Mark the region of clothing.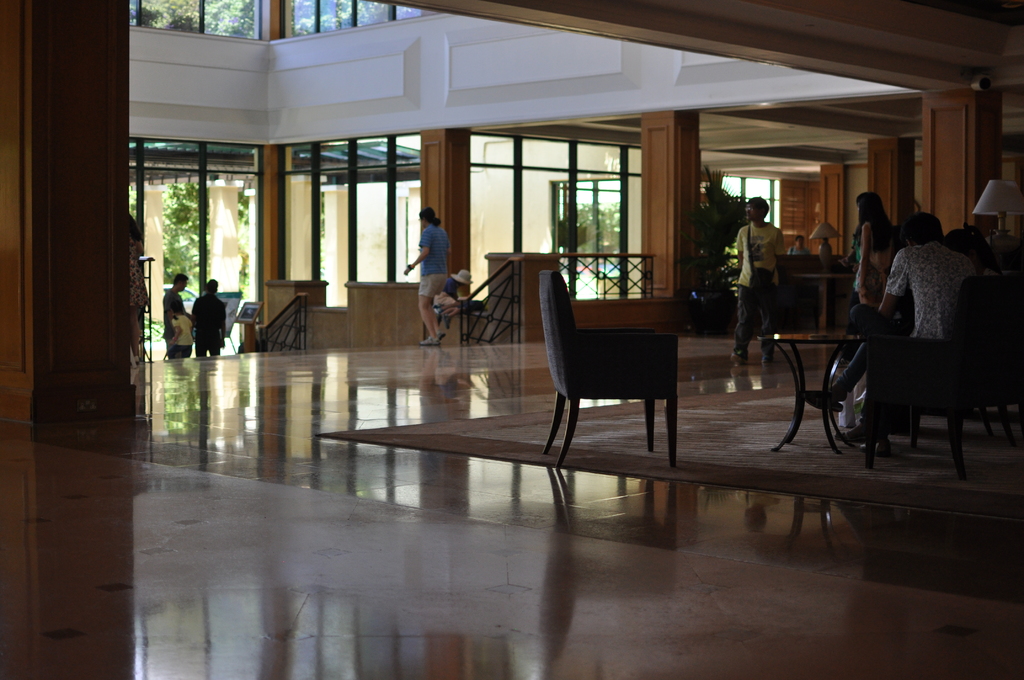
Region: detection(193, 291, 227, 357).
